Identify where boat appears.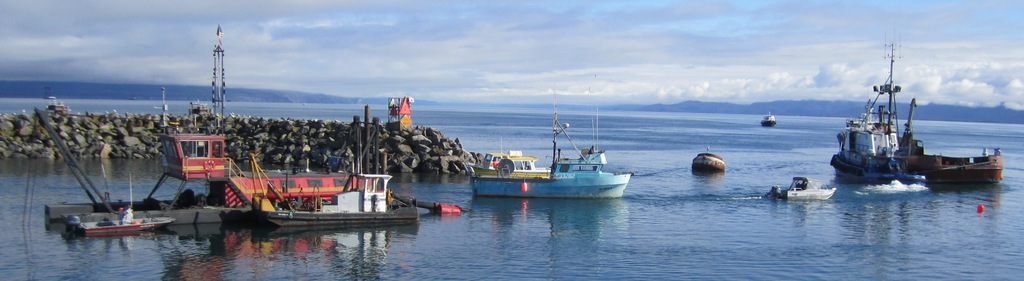
Appears at 230/168/436/231.
